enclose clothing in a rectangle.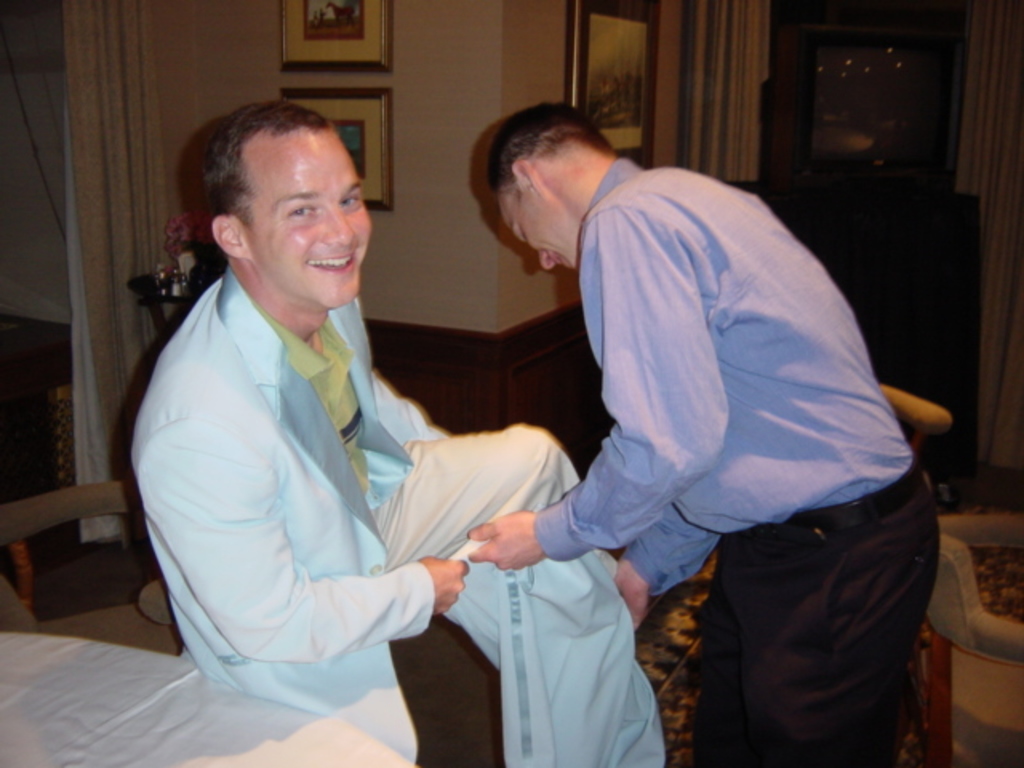
[136,232,672,765].
